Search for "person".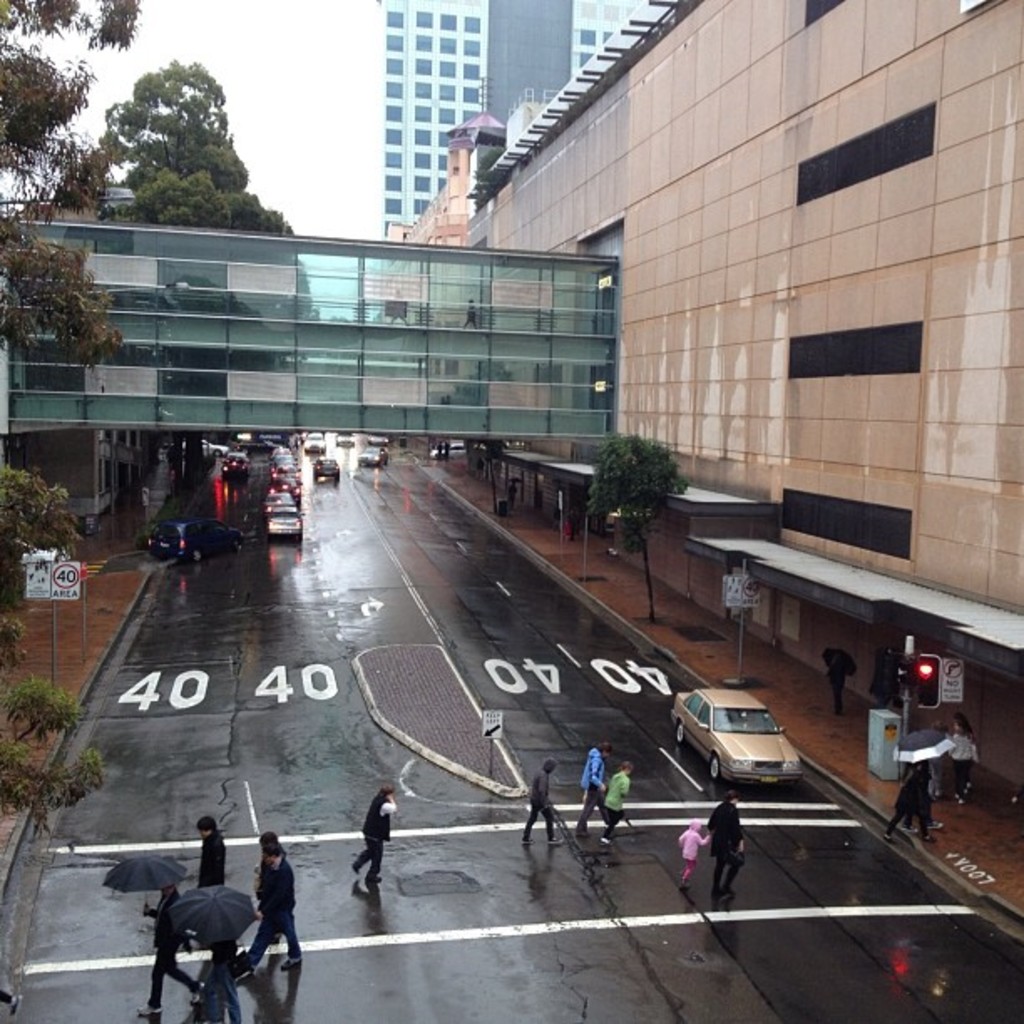
Found at bbox(519, 760, 562, 847).
